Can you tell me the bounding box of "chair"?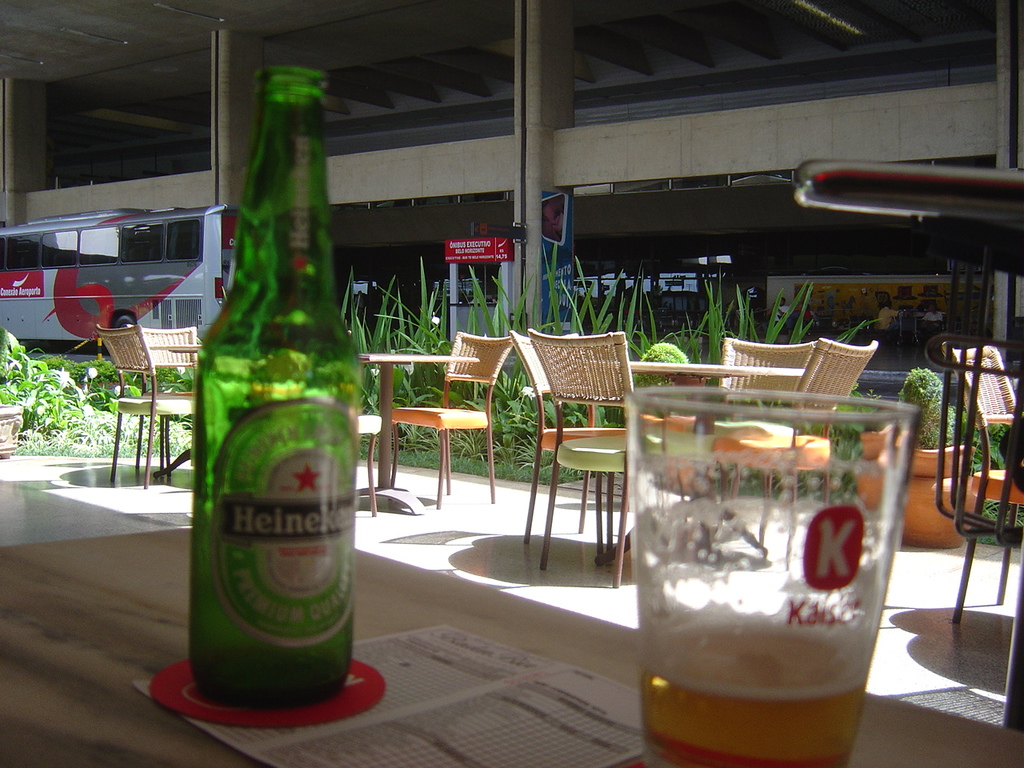
x1=354 y1=415 x2=381 y2=511.
